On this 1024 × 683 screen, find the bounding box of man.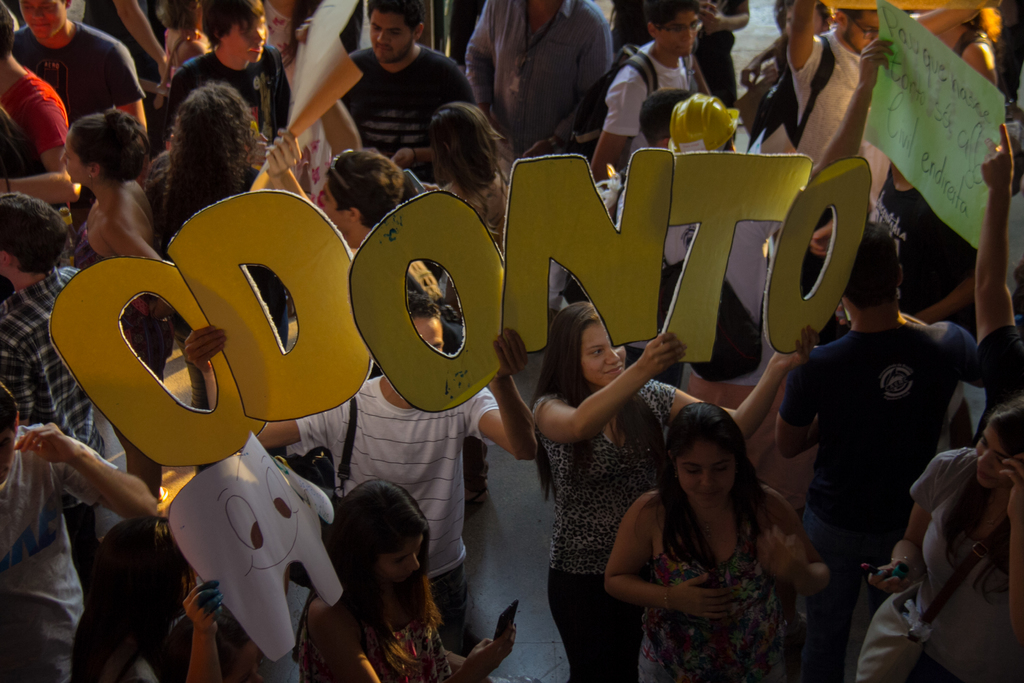
Bounding box: [14,0,150,136].
